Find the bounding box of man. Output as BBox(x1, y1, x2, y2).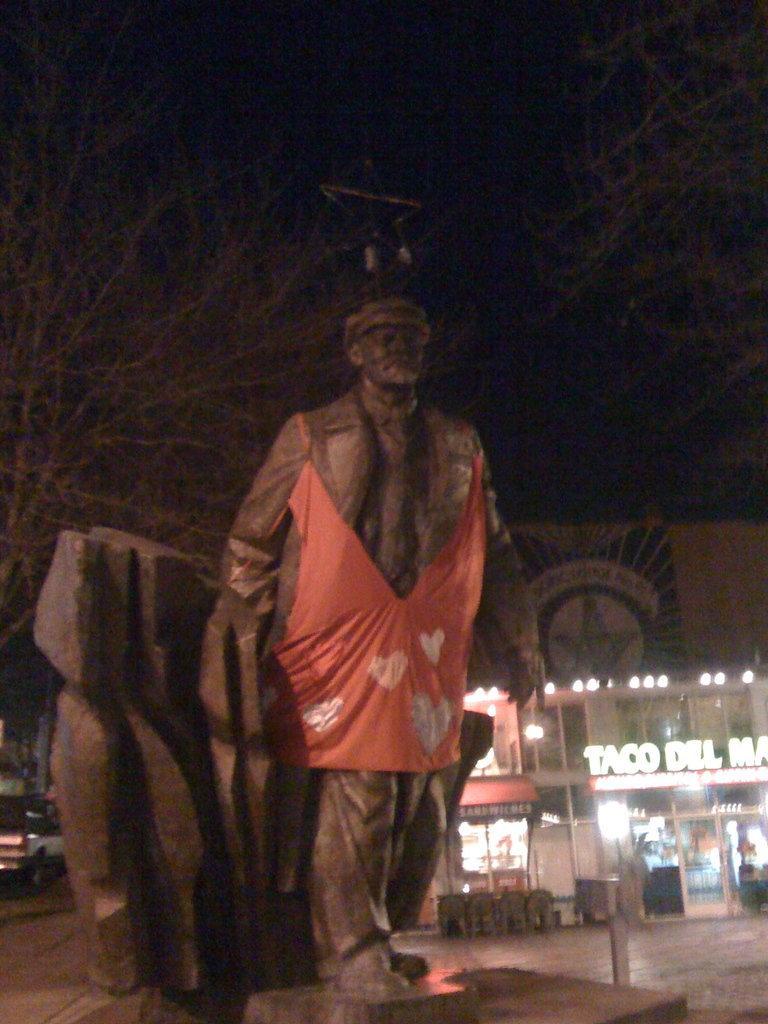
BBox(202, 268, 524, 1018).
